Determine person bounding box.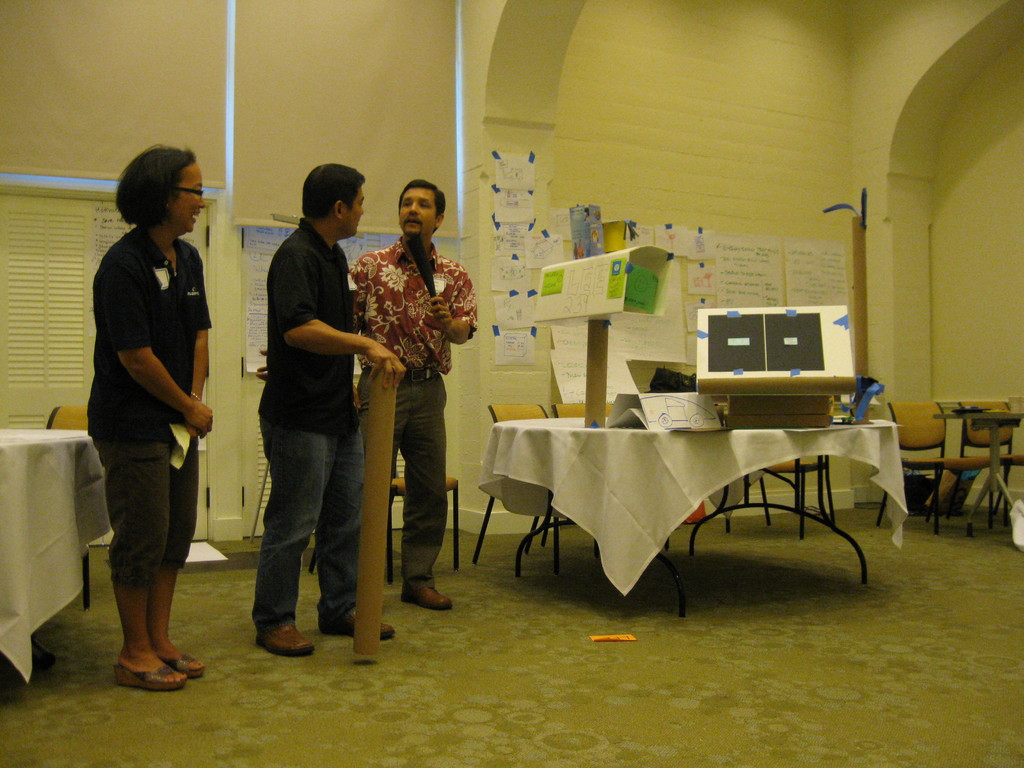
Determined: box=[349, 180, 481, 606].
